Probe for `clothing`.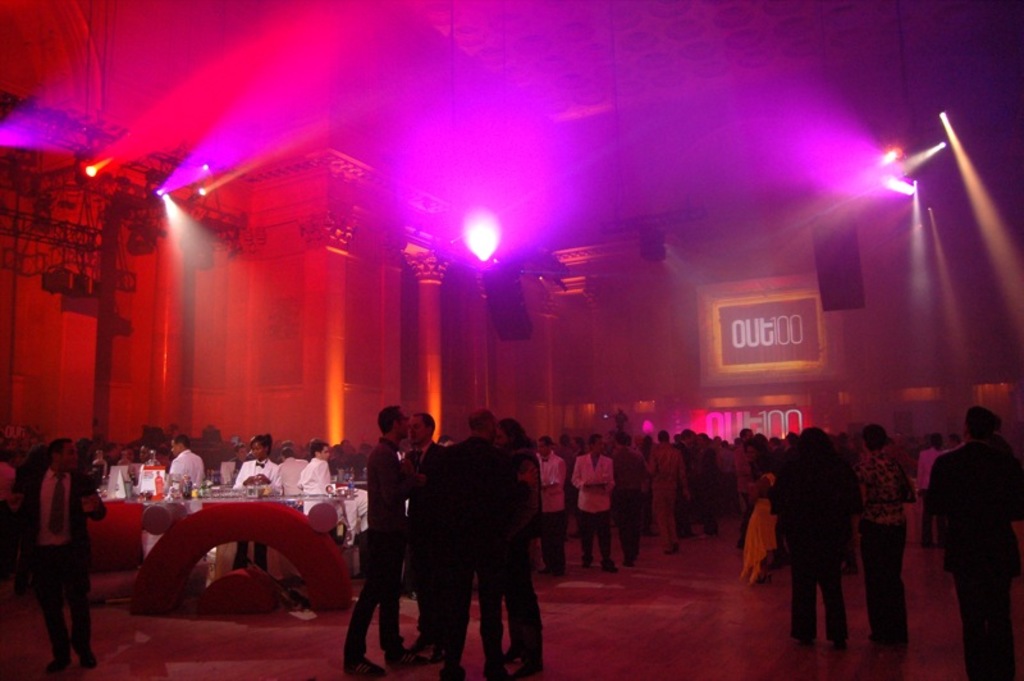
Probe result: [340, 439, 420, 661].
